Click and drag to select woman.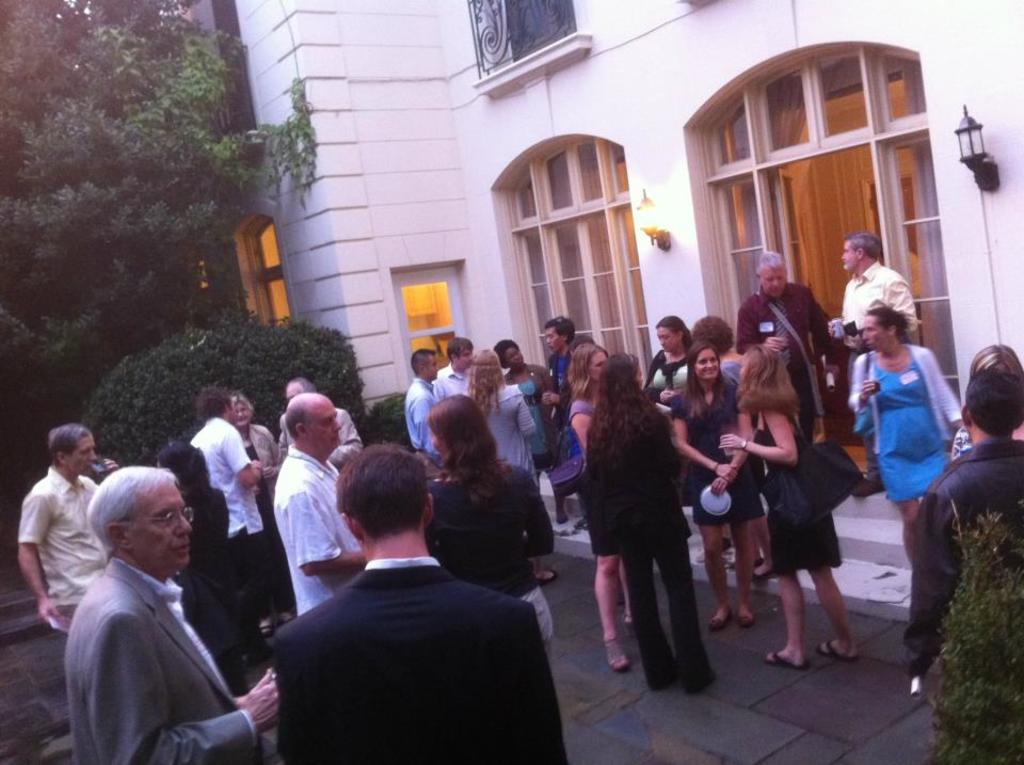
Selection: BBox(157, 437, 254, 700).
